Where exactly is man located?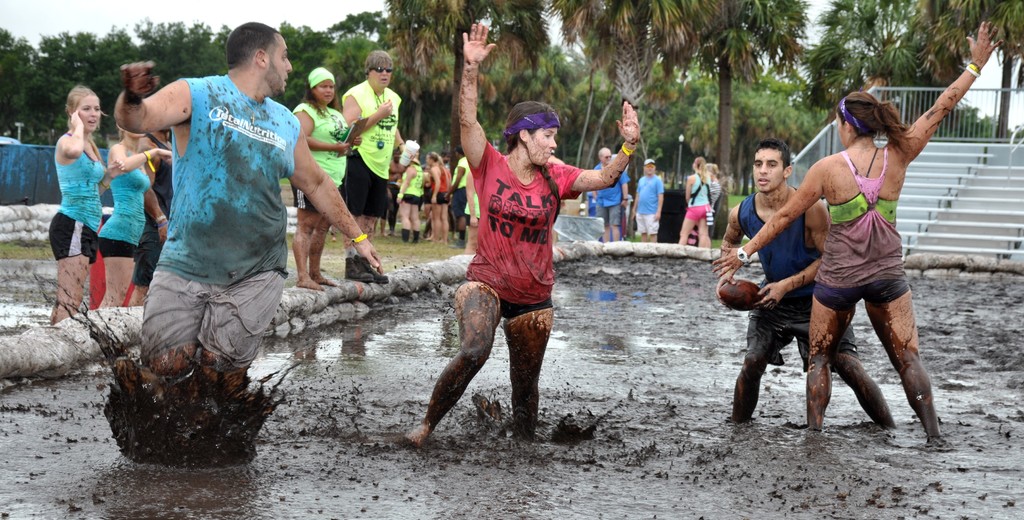
Its bounding box is <bbox>714, 139, 896, 429</bbox>.
